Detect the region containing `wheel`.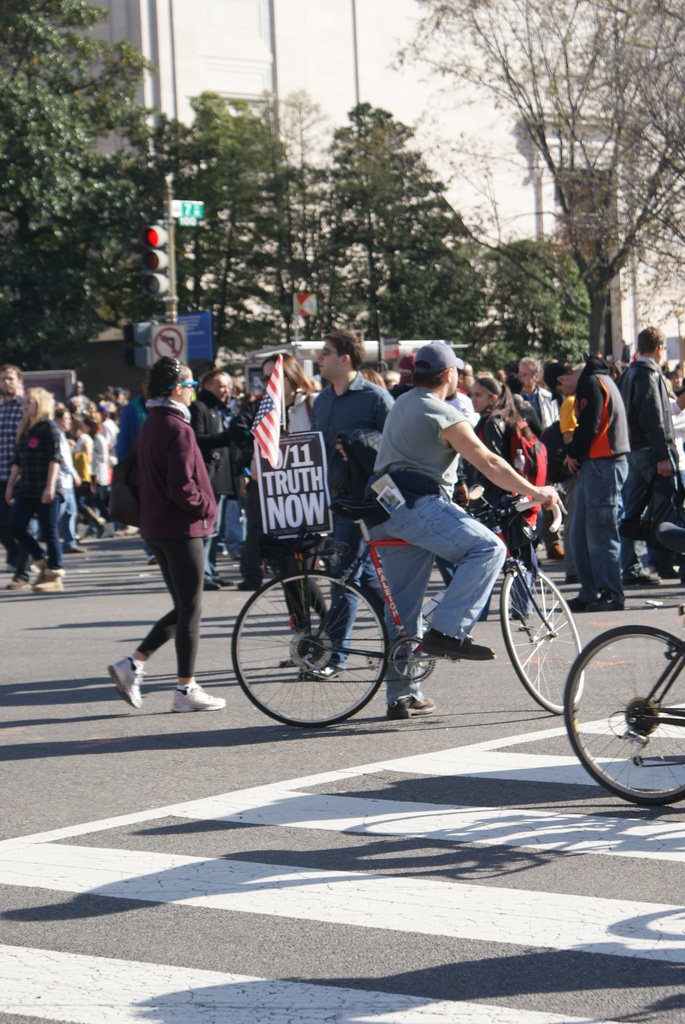
box(239, 560, 400, 723).
